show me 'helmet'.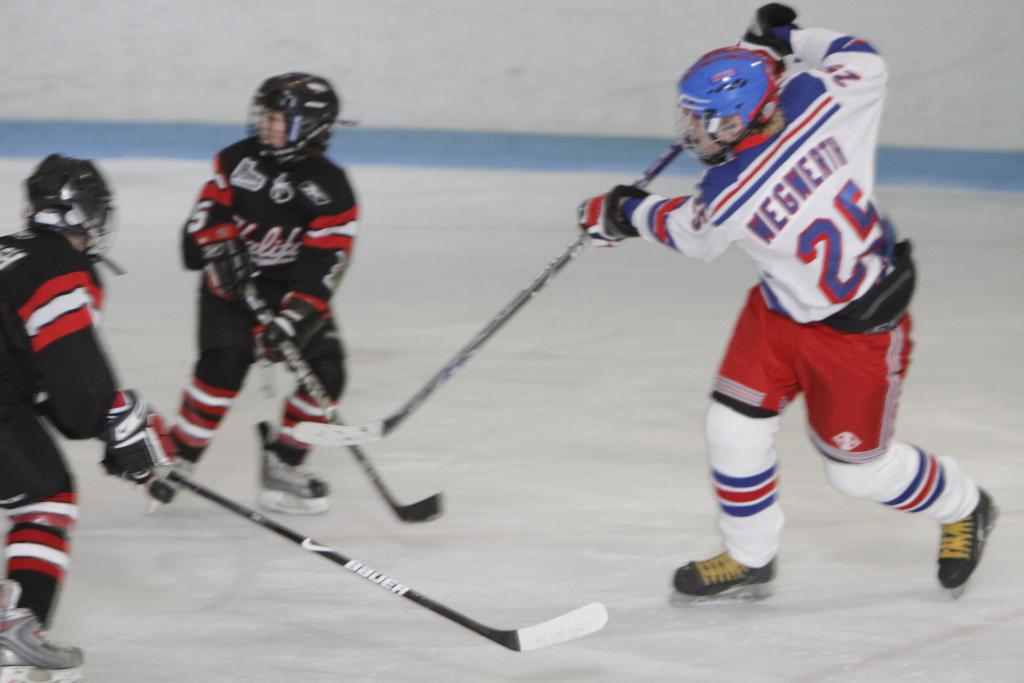
'helmet' is here: 18 144 115 274.
